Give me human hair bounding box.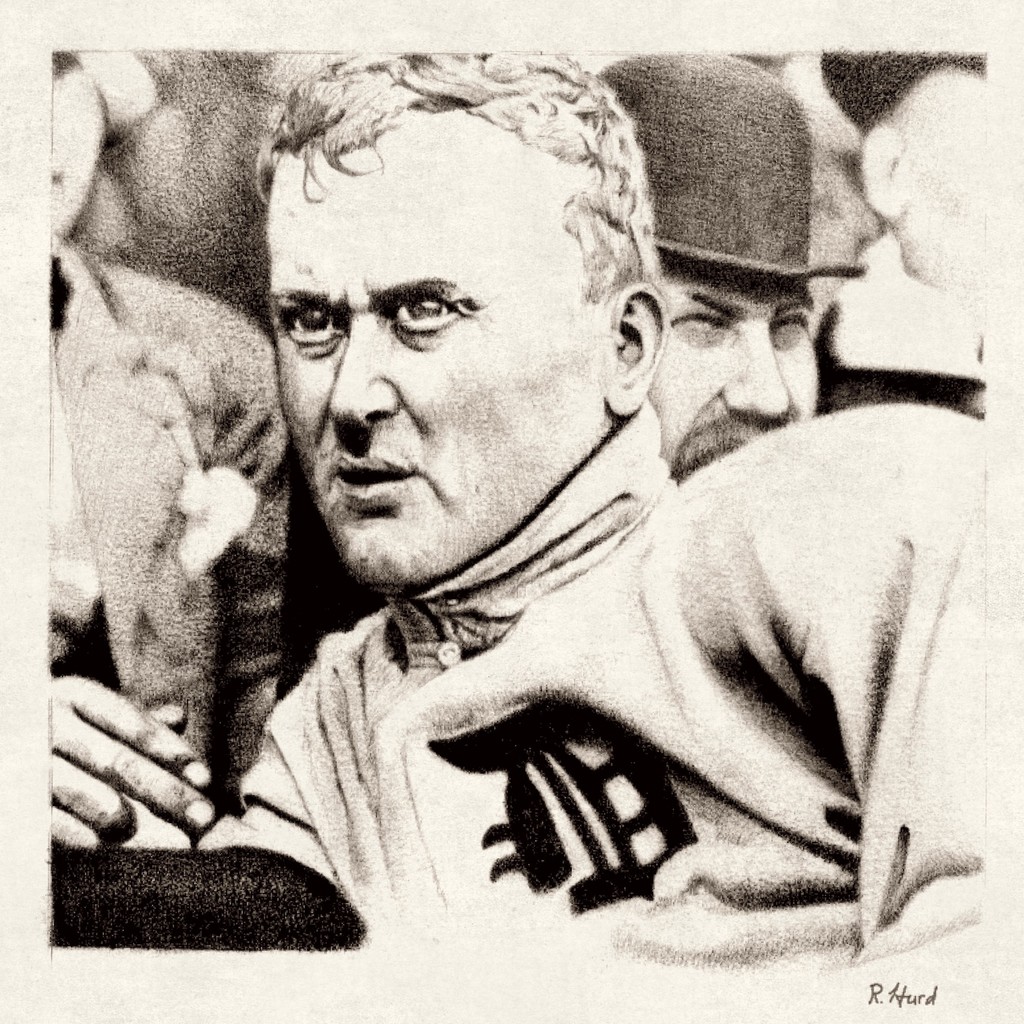
rect(266, 53, 665, 302).
